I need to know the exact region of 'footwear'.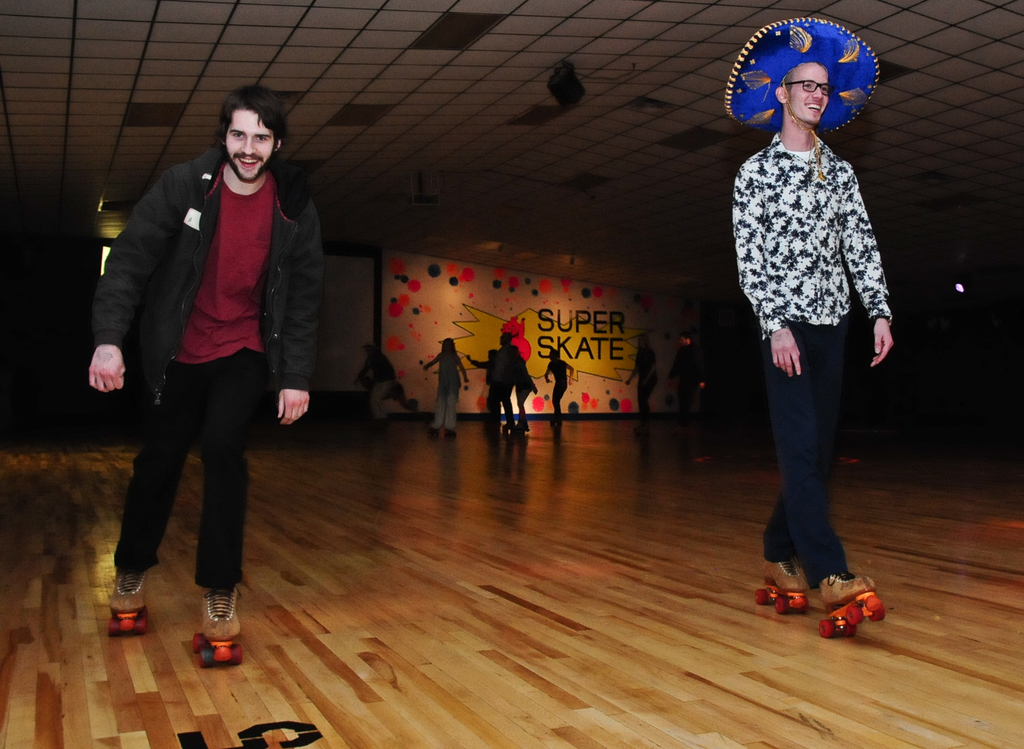
Region: 196,584,242,634.
